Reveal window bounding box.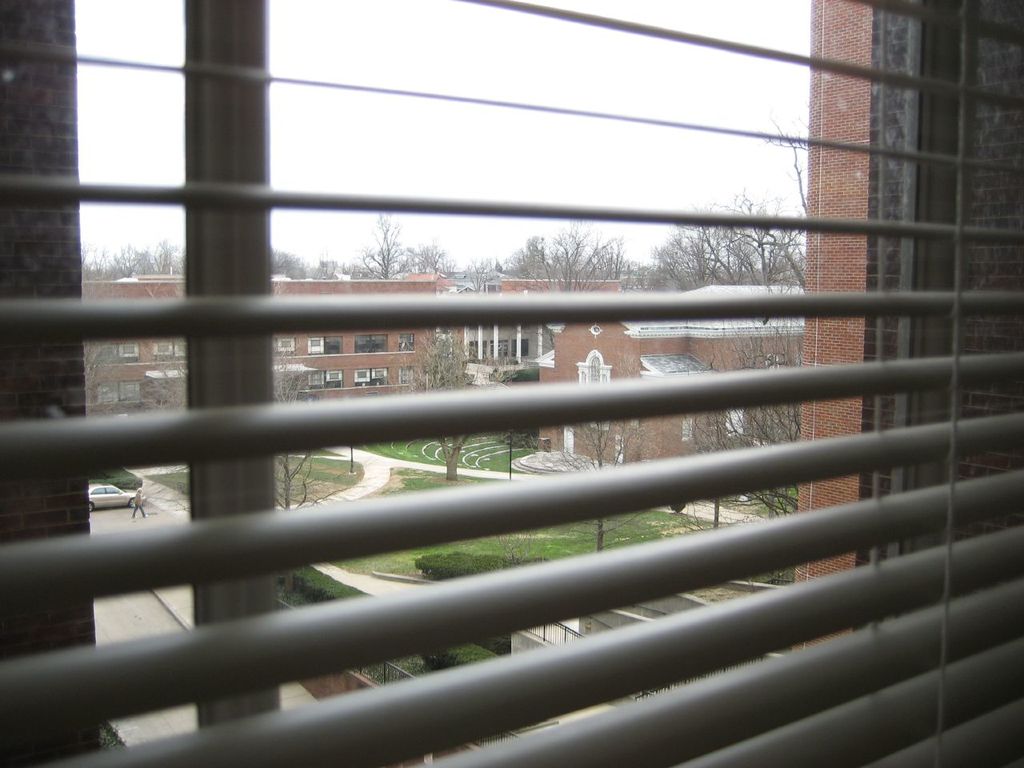
Revealed: [150,340,184,364].
